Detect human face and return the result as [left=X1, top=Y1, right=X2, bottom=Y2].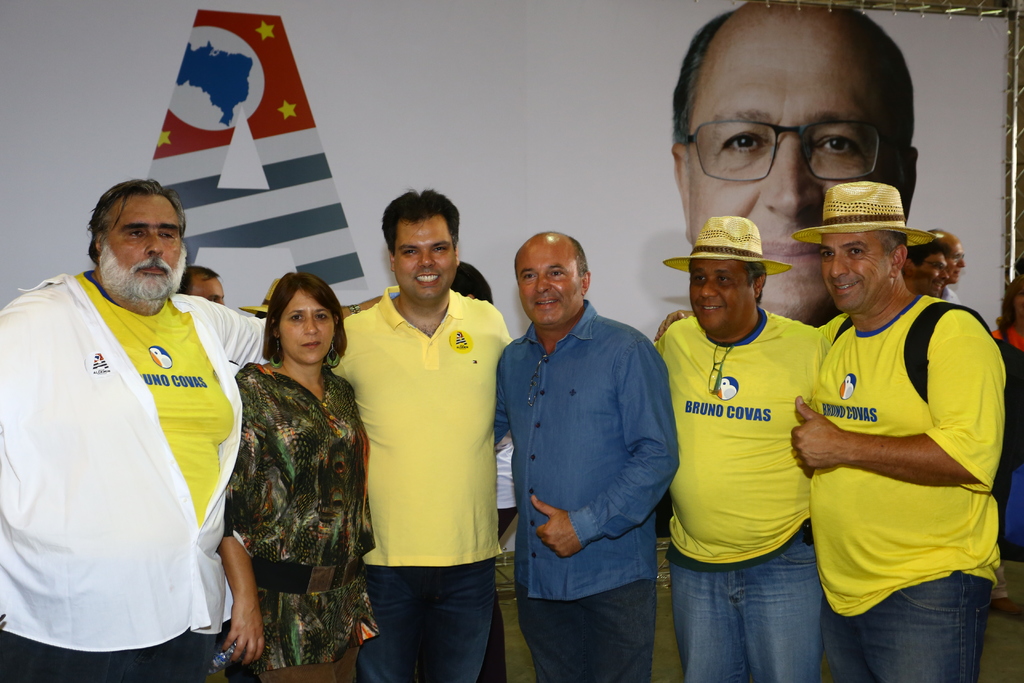
[left=820, top=233, right=888, bottom=306].
